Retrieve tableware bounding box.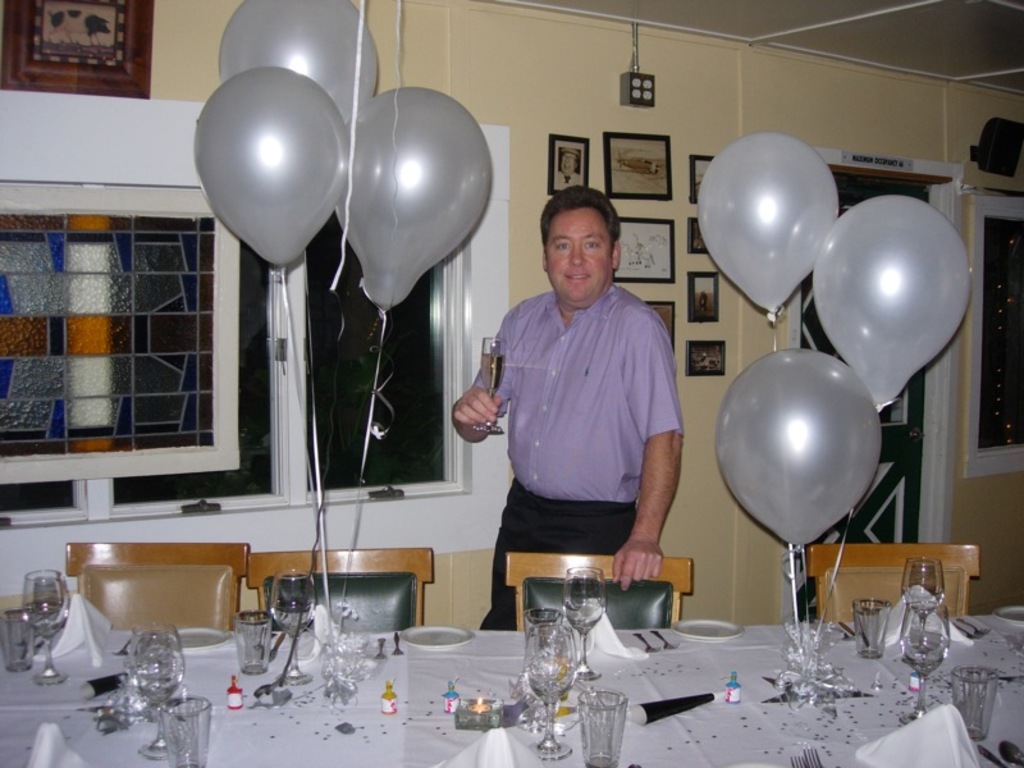
Bounding box: detection(236, 604, 274, 676).
